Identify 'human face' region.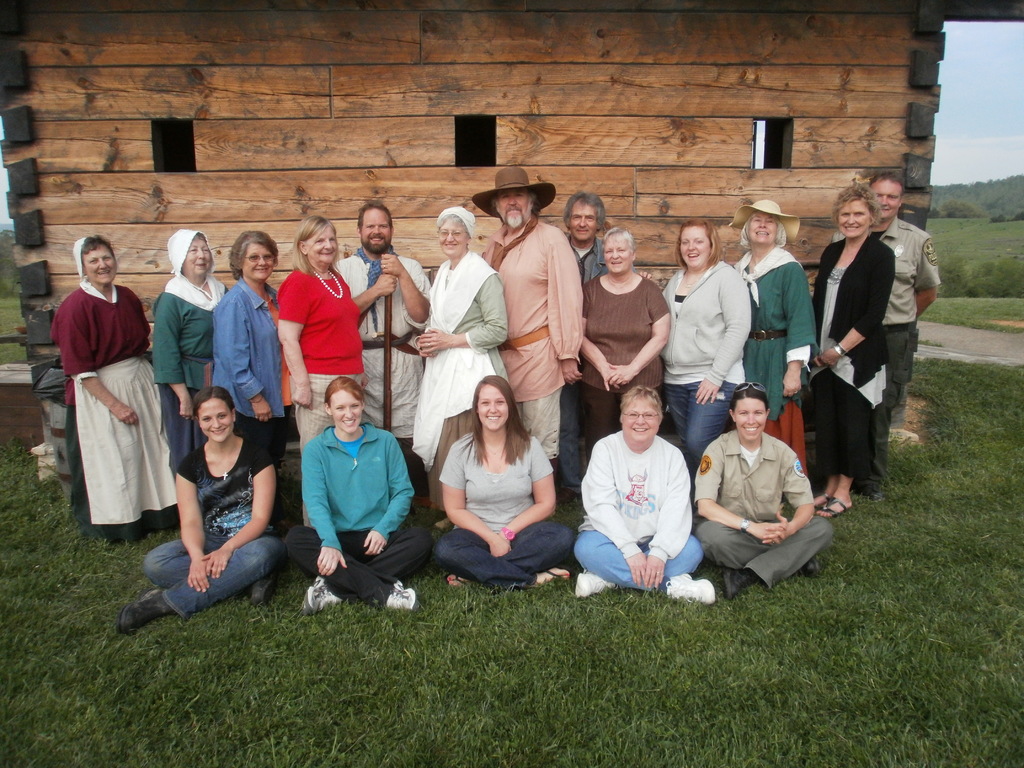
Region: detection(876, 179, 903, 220).
